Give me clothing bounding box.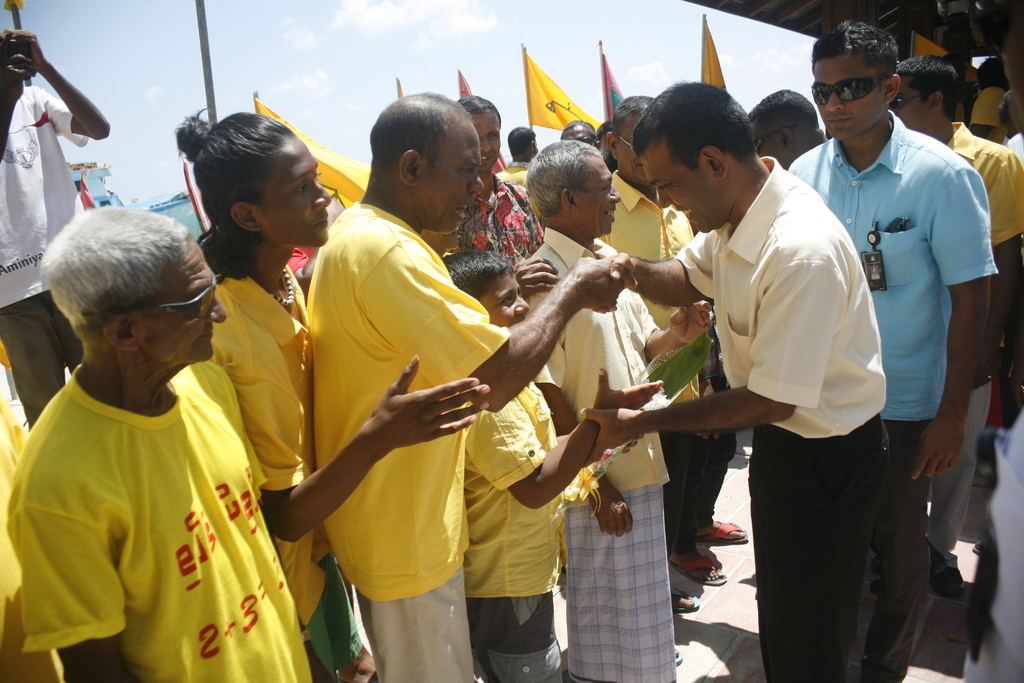
(x1=744, y1=439, x2=855, y2=682).
